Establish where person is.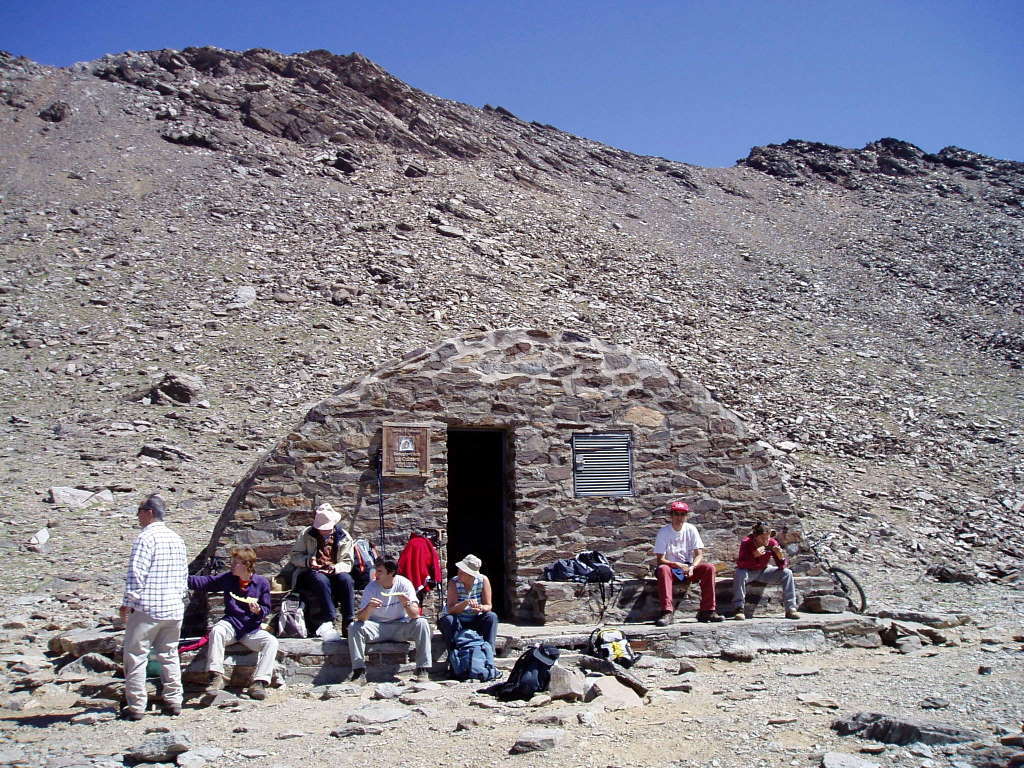
Established at 651/503/725/628.
